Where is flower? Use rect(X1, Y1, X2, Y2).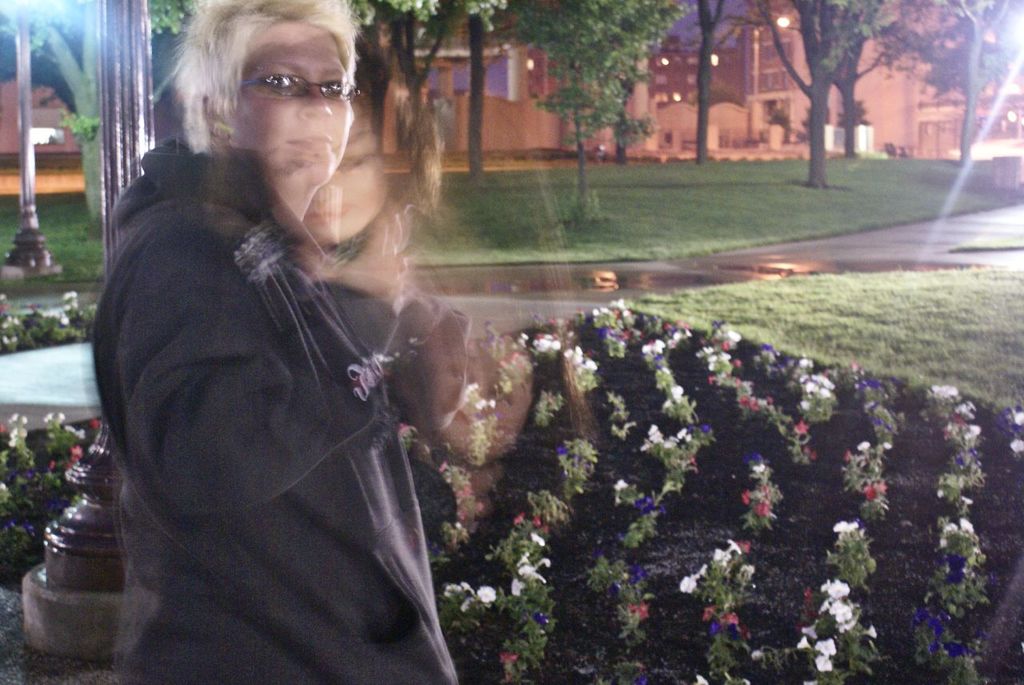
rect(4, 412, 26, 444).
